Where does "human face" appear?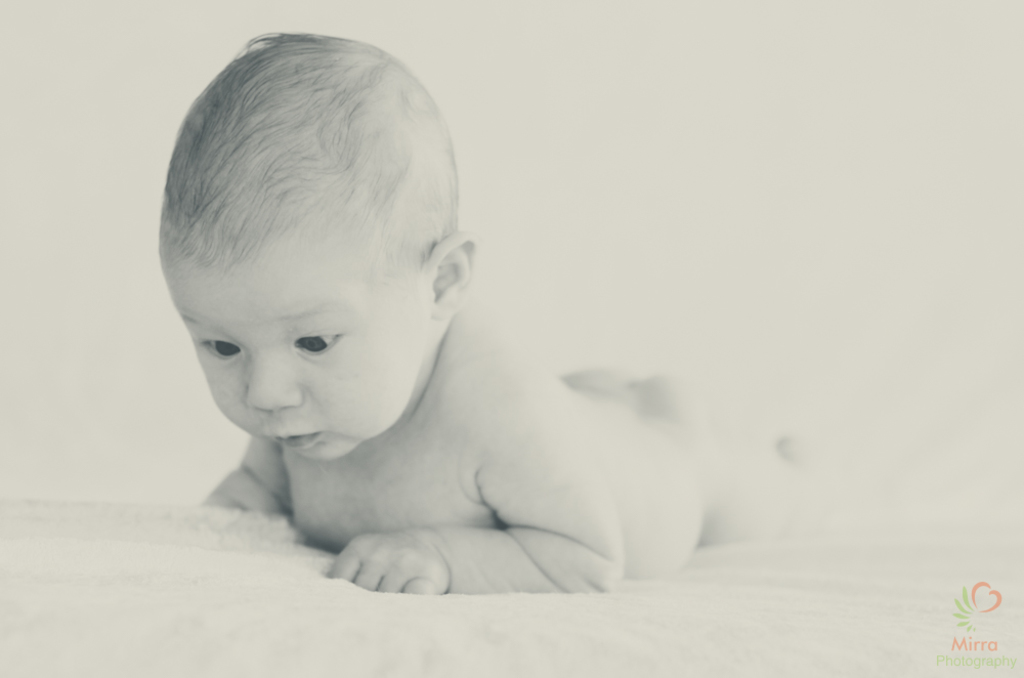
Appears at {"x1": 161, "y1": 266, "x2": 432, "y2": 457}.
